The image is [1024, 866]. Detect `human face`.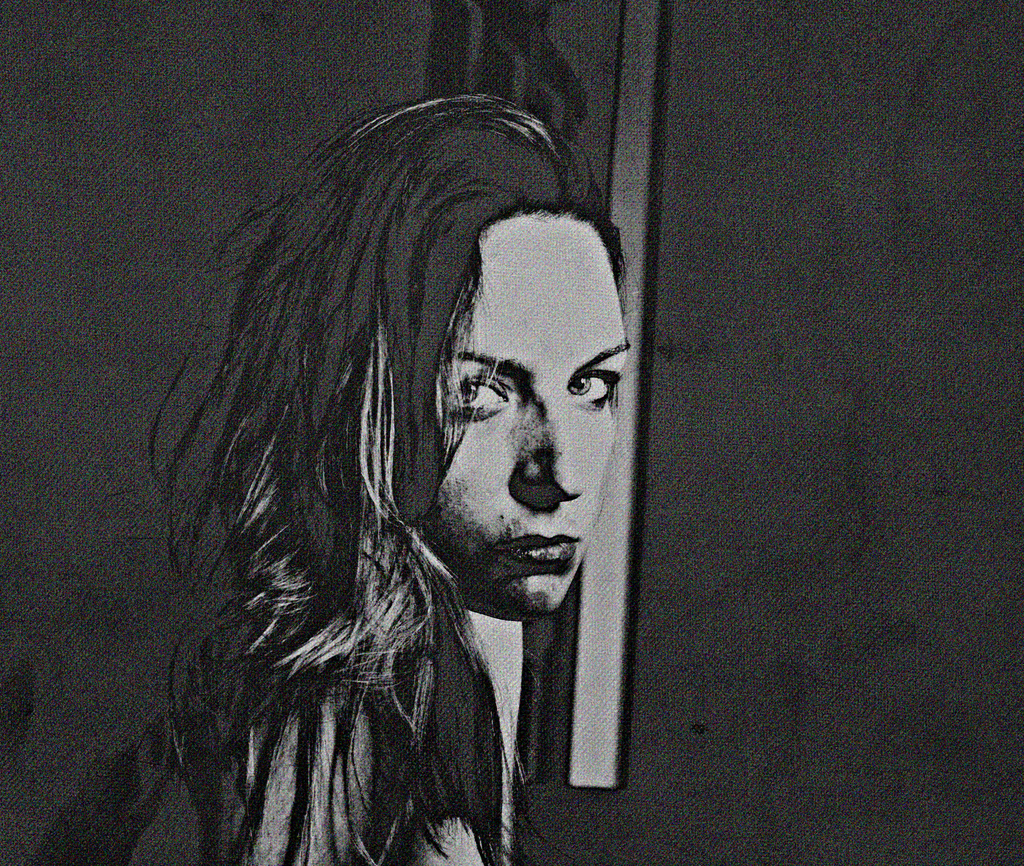
Detection: x1=405 y1=212 x2=636 y2=621.
